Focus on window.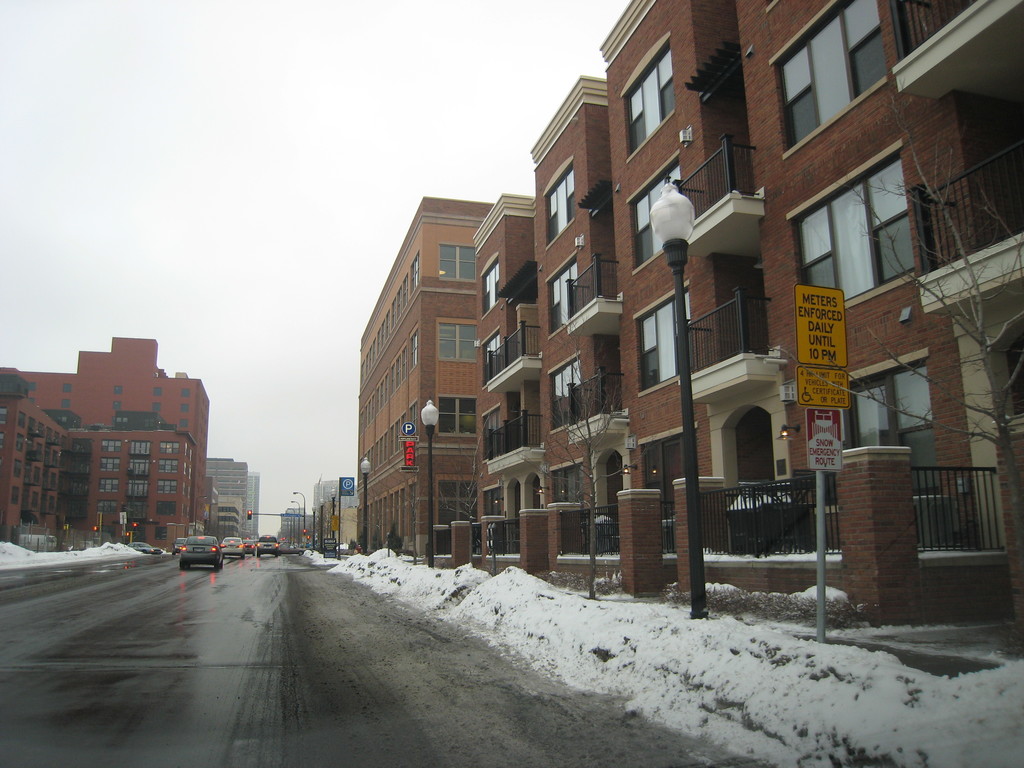
Focused at 887 361 940 490.
